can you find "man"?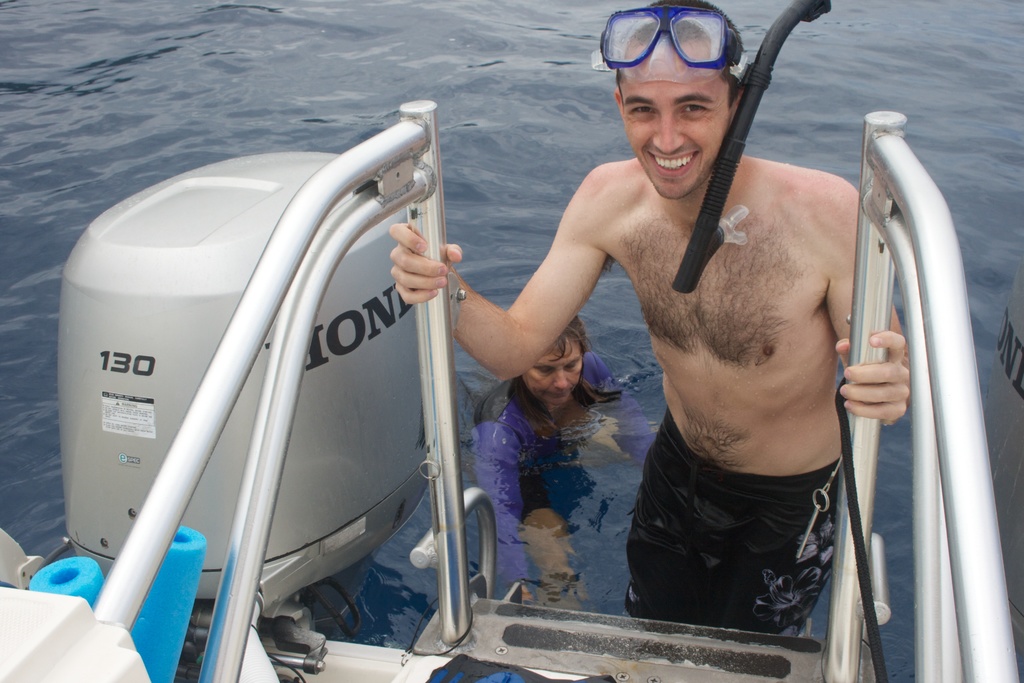
Yes, bounding box: x1=383, y1=0, x2=916, y2=634.
